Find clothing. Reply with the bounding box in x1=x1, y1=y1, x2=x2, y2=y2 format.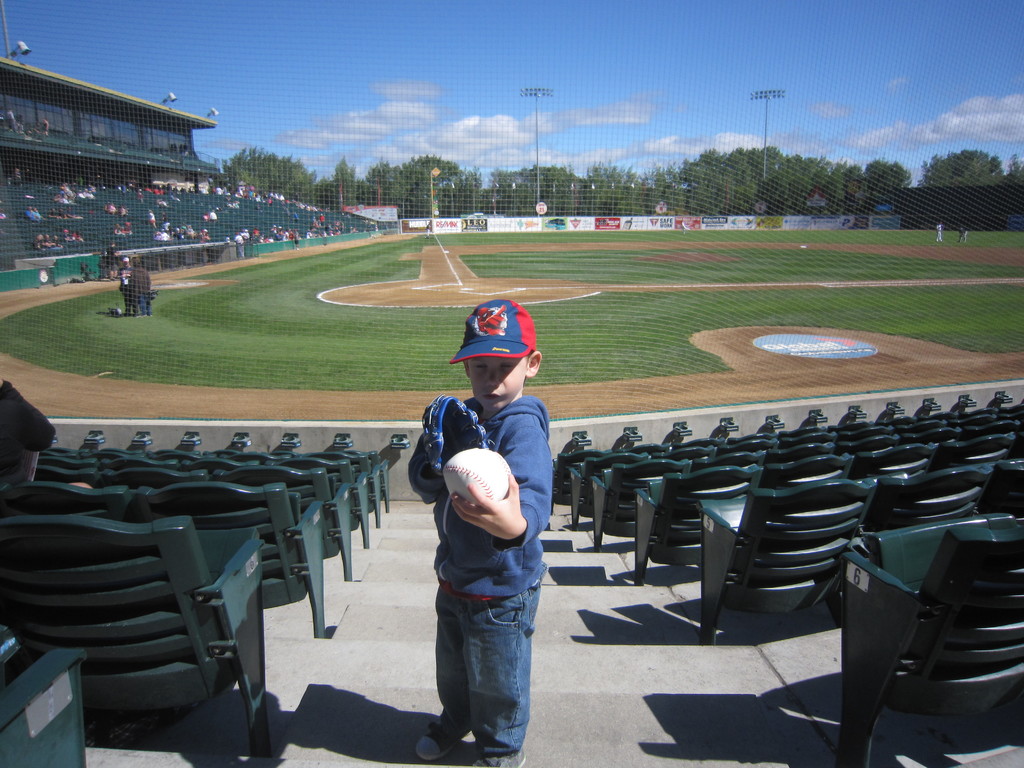
x1=409, y1=353, x2=556, y2=753.
